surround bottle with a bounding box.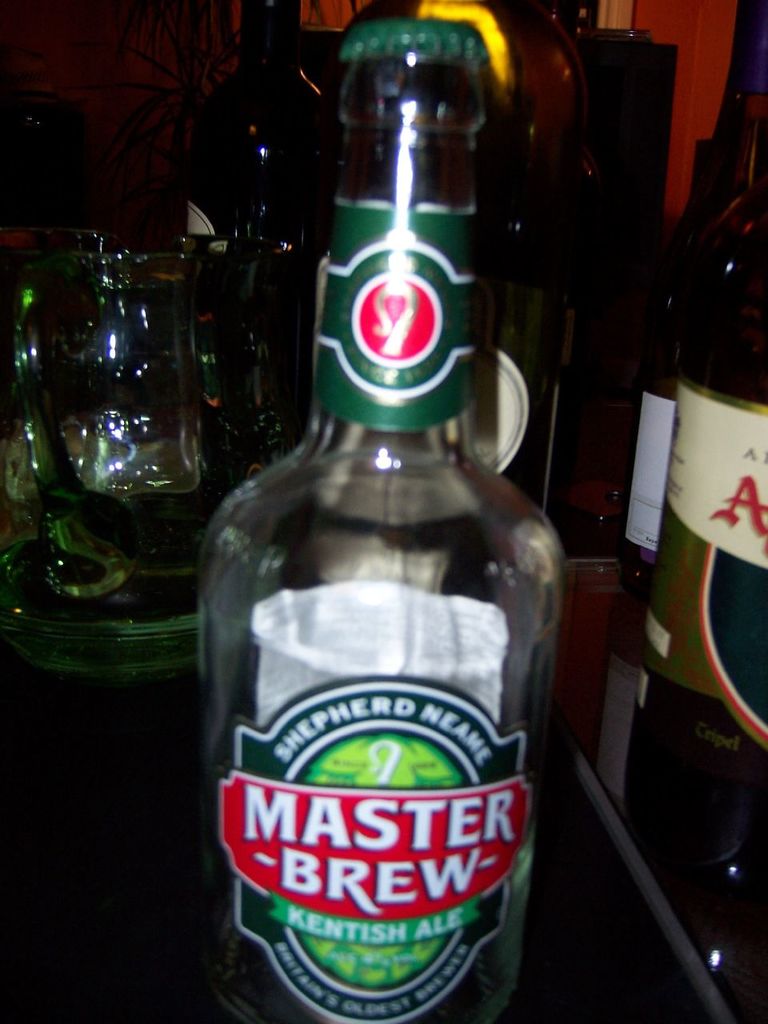
[left=610, top=0, right=767, bottom=1023].
